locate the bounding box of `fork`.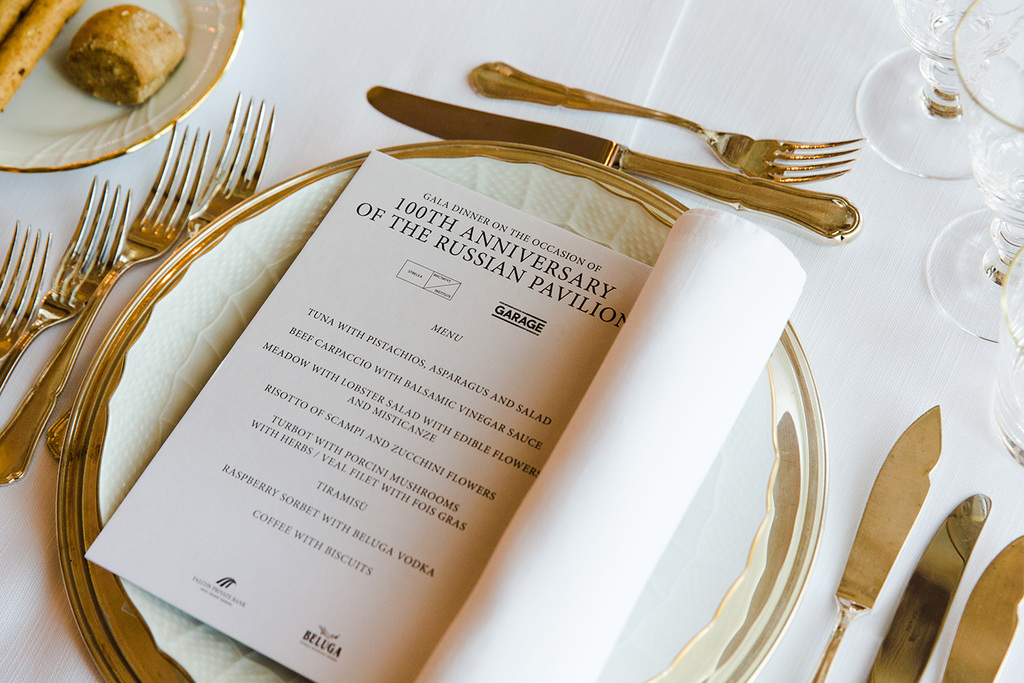
Bounding box: box(0, 218, 52, 361).
